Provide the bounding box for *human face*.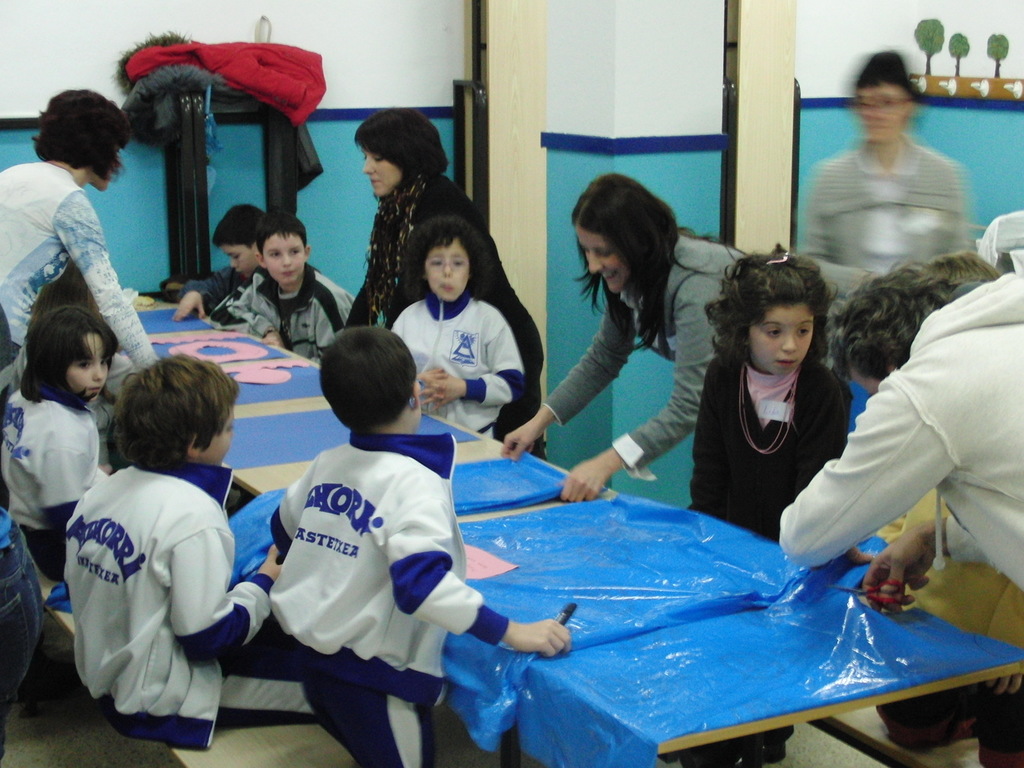
box=[365, 152, 402, 195].
